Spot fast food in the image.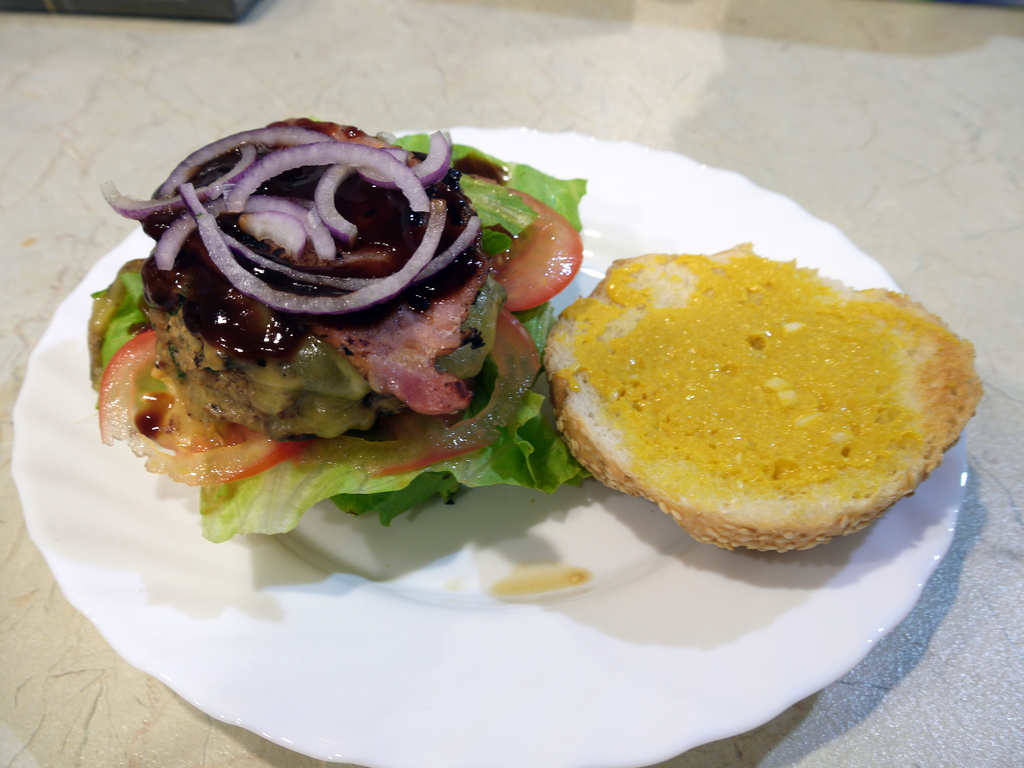
fast food found at l=534, t=240, r=983, b=536.
